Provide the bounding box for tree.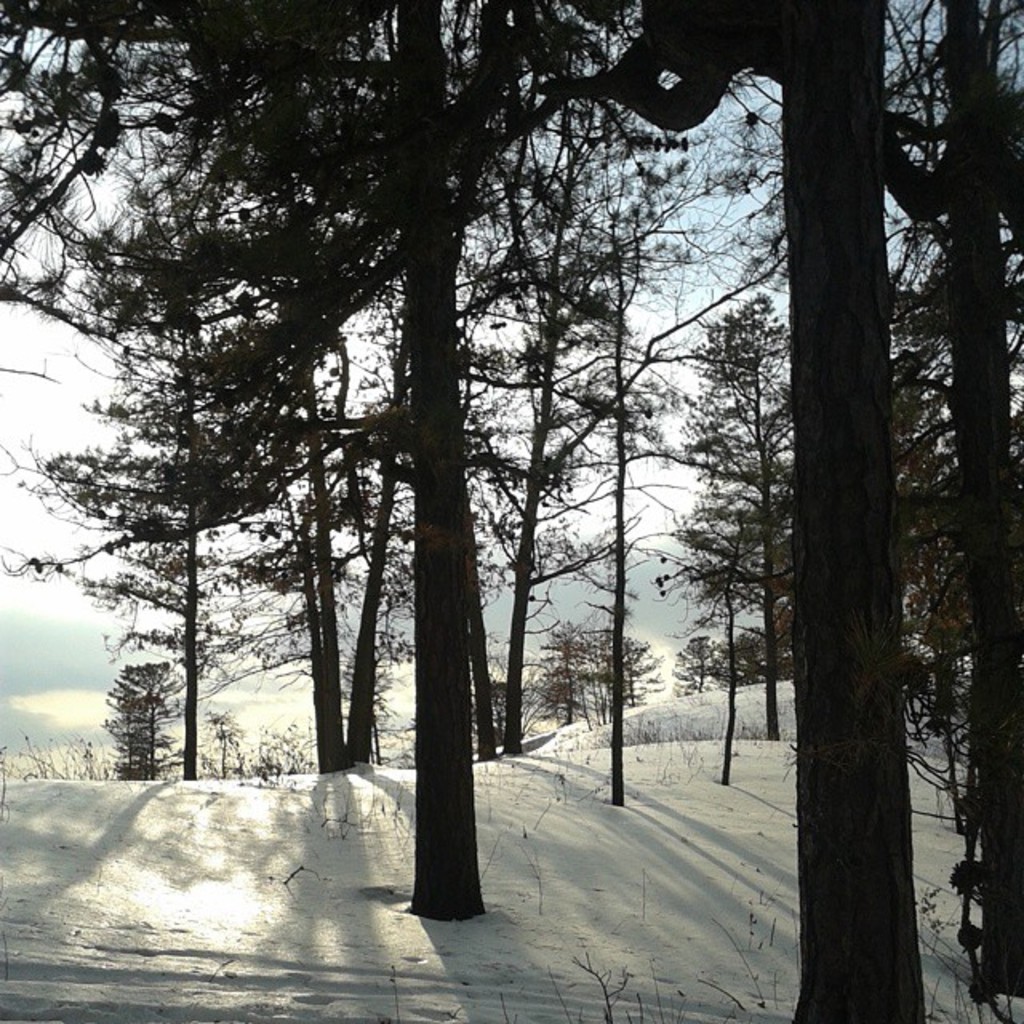
bbox=(664, 278, 797, 742).
